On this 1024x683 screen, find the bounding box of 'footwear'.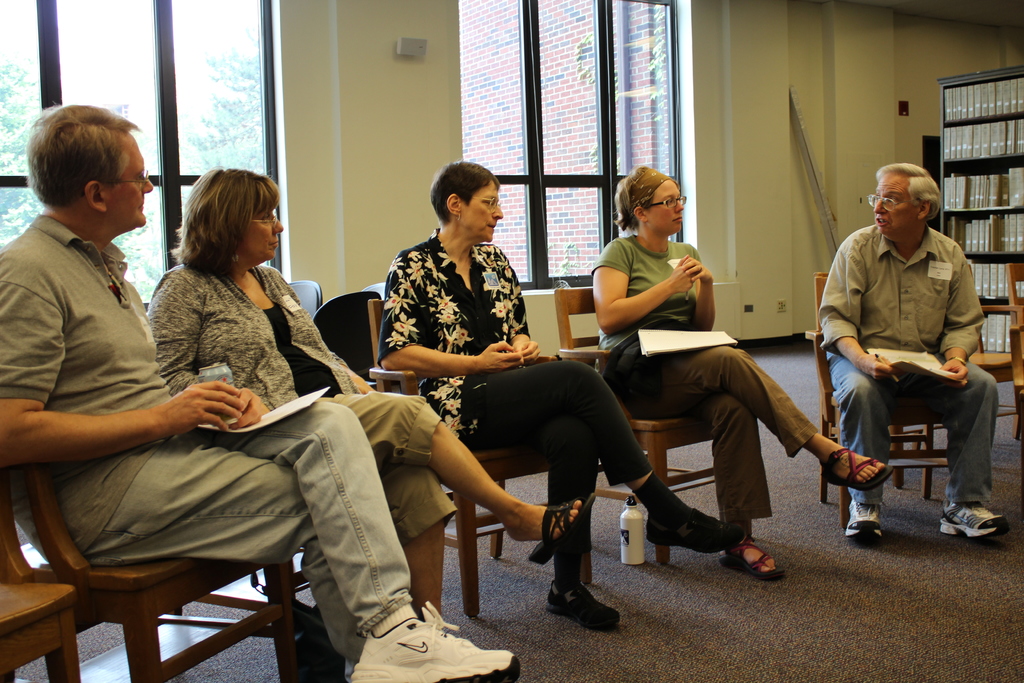
Bounding box: x1=837 y1=497 x2=893 y2=550.
